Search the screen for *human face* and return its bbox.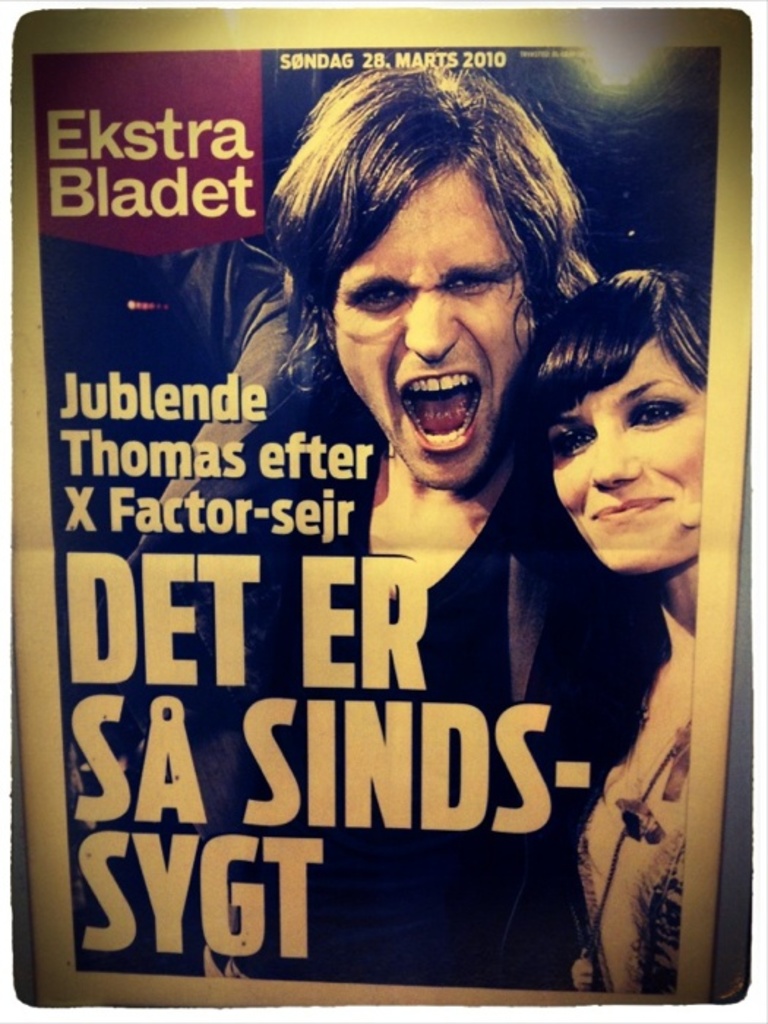
Found: 546/329/705/571.
